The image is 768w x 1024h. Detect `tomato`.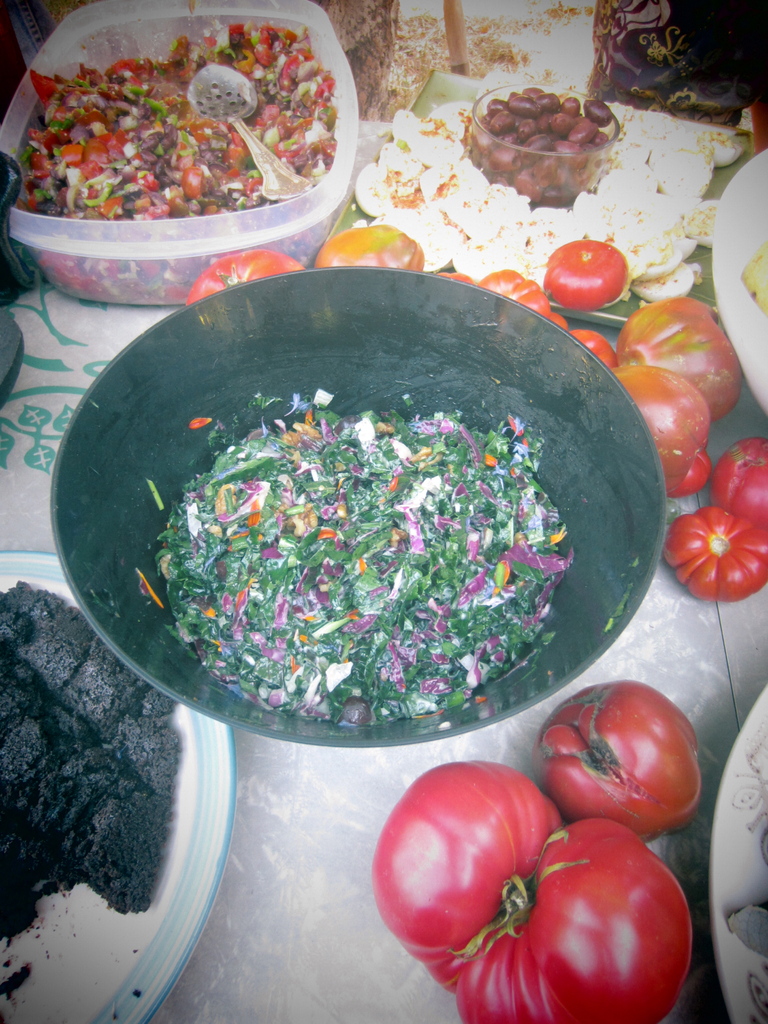
Detection: bbox(188, 245, 296, 305).
